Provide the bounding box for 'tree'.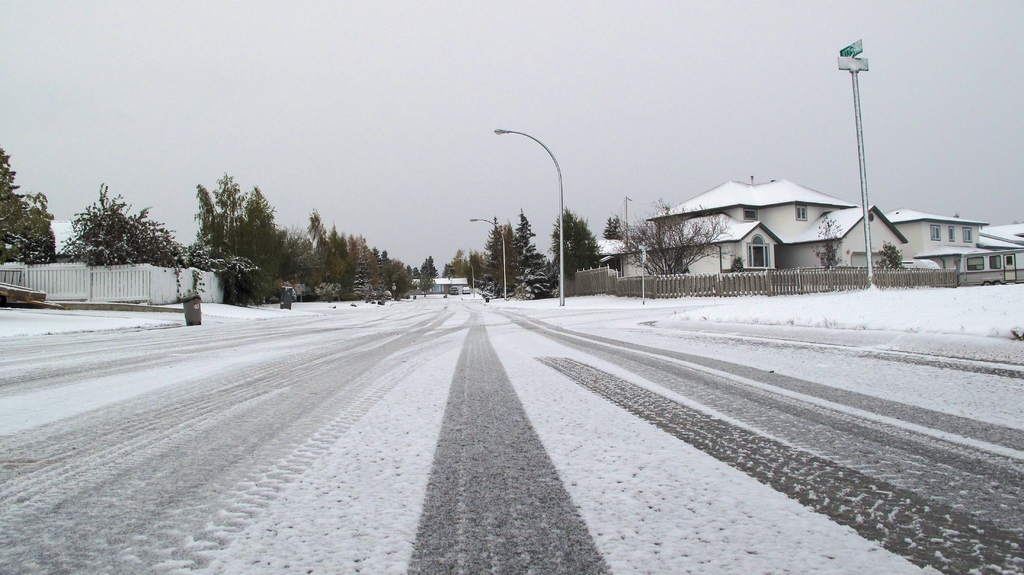
bbox(413, 254, 435, 295).
